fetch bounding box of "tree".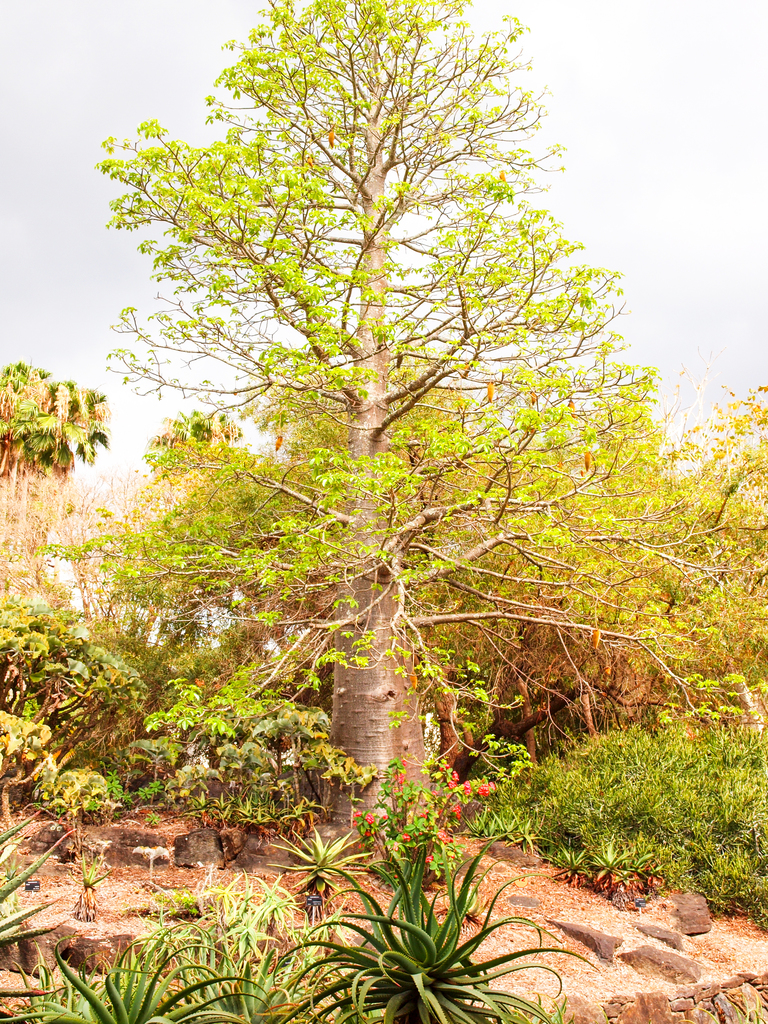
Bbox: 76 0 701 872.
